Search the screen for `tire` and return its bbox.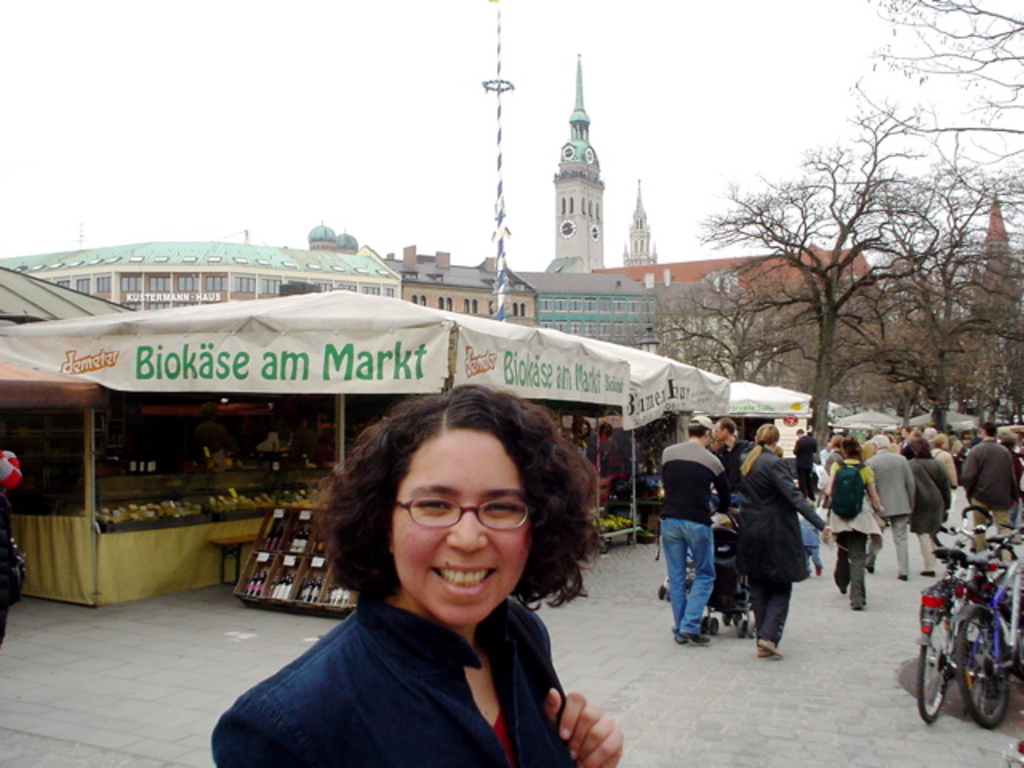
Found: region(698, 614, 709, 634).
